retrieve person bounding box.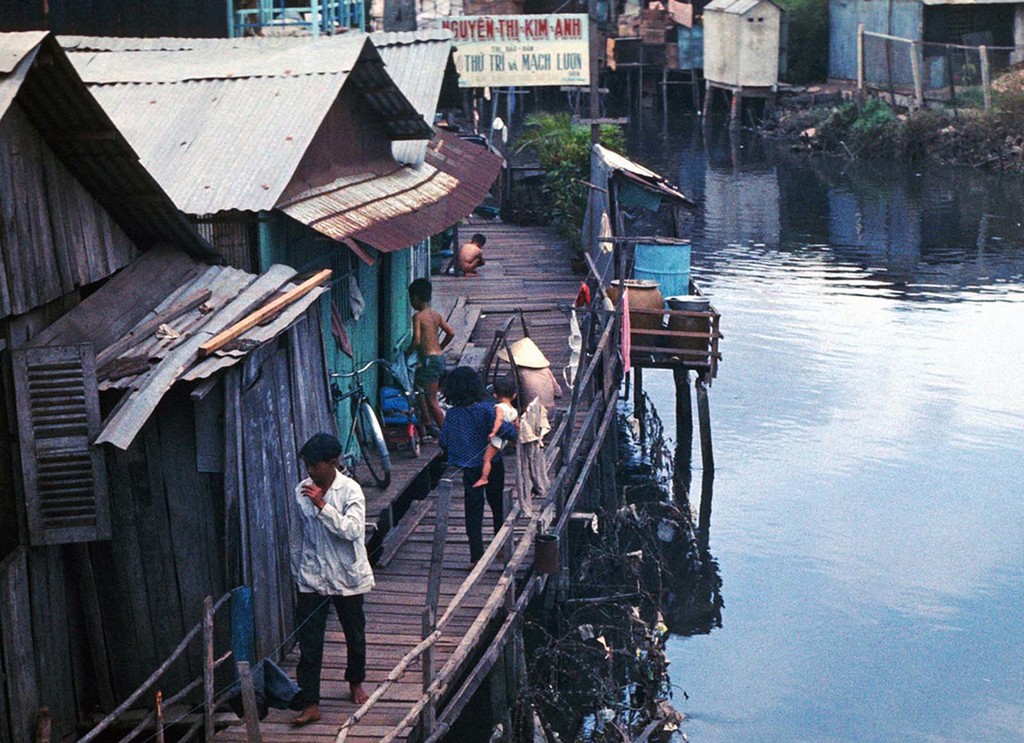
Bounding box: l=497, t=339, r=564, b=497.
